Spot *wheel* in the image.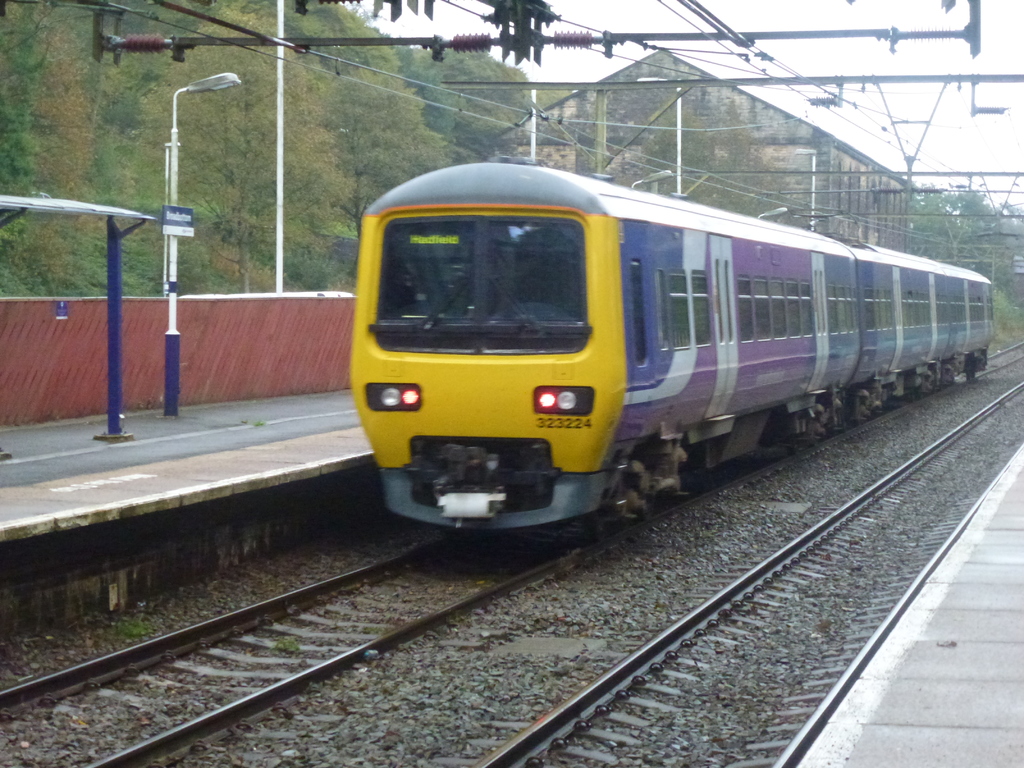
*wheel* found at (586,493,612,540).
